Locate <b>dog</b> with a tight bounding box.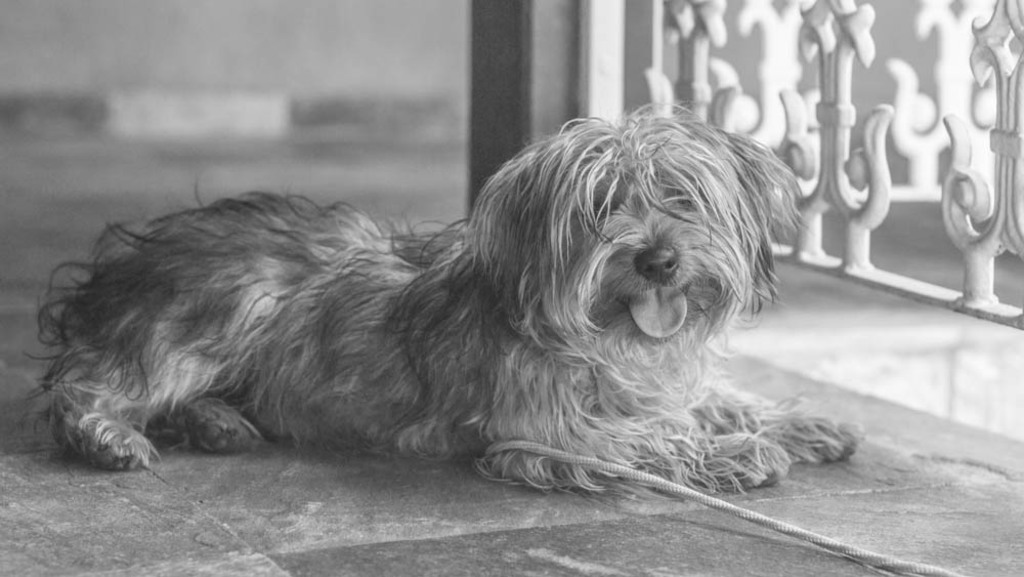
bbox=[13, 93, 865, 507].
